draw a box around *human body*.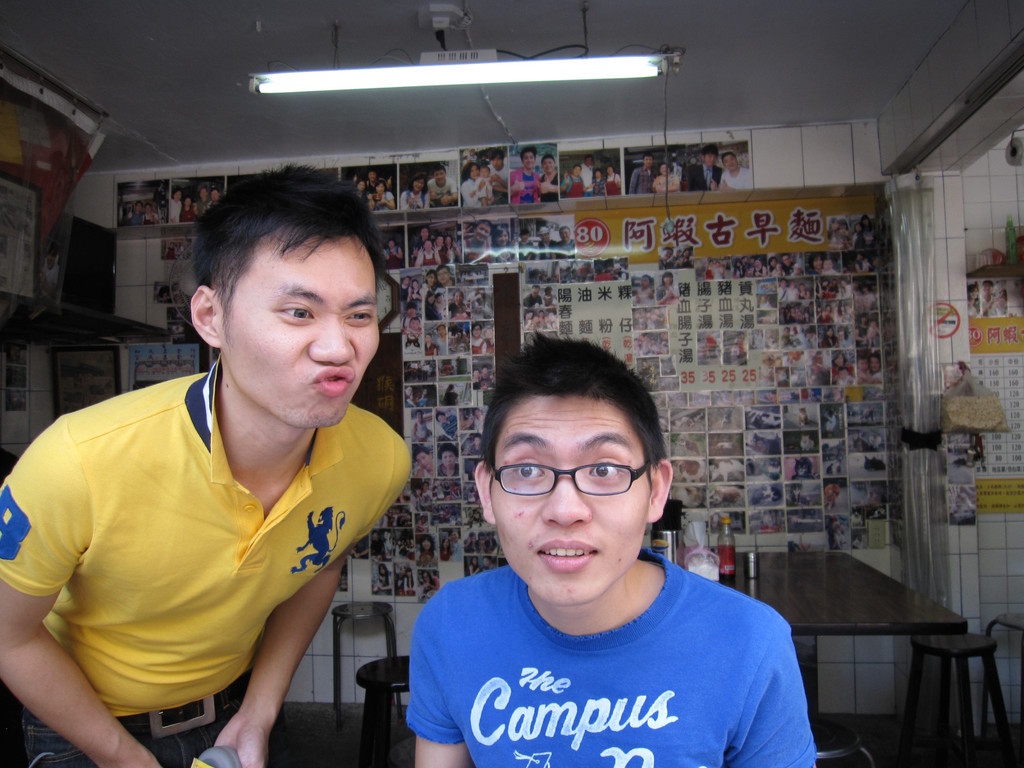
bbox=(404, 337, 820, 767).
